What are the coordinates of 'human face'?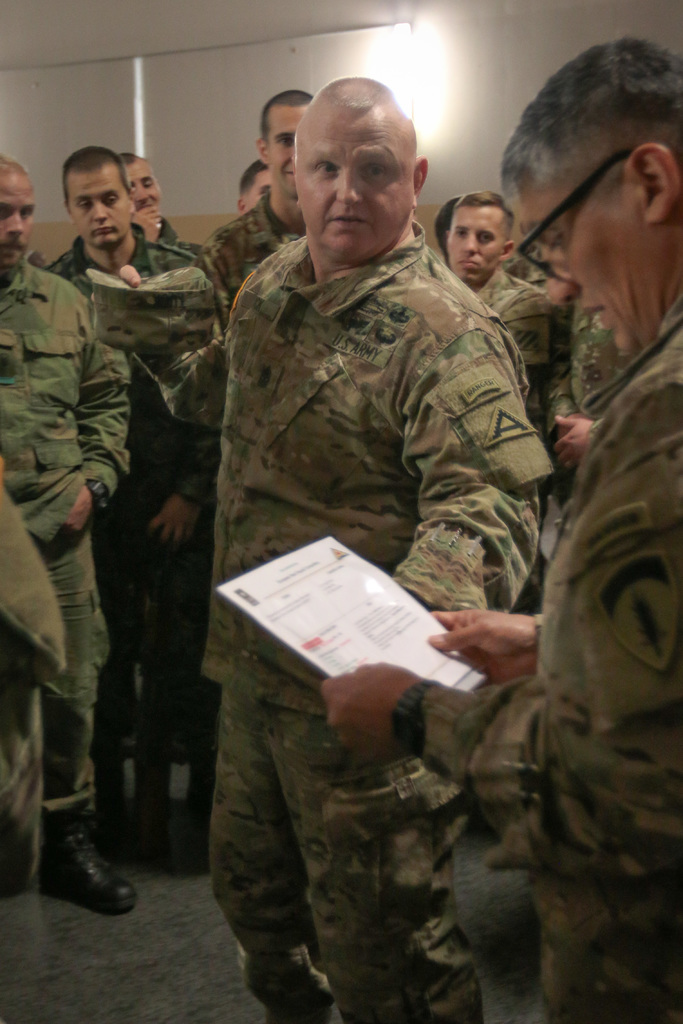
<region>119, 157, 161, 206</region>.
